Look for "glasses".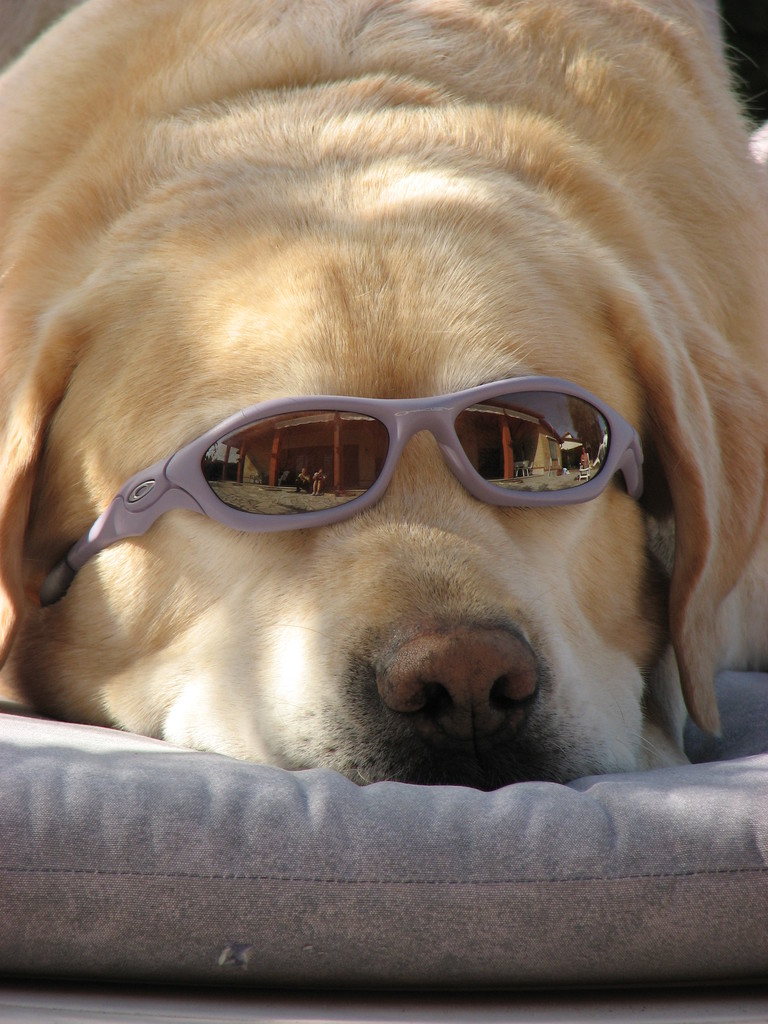
Found: <box>34,370,671,611</box>.
